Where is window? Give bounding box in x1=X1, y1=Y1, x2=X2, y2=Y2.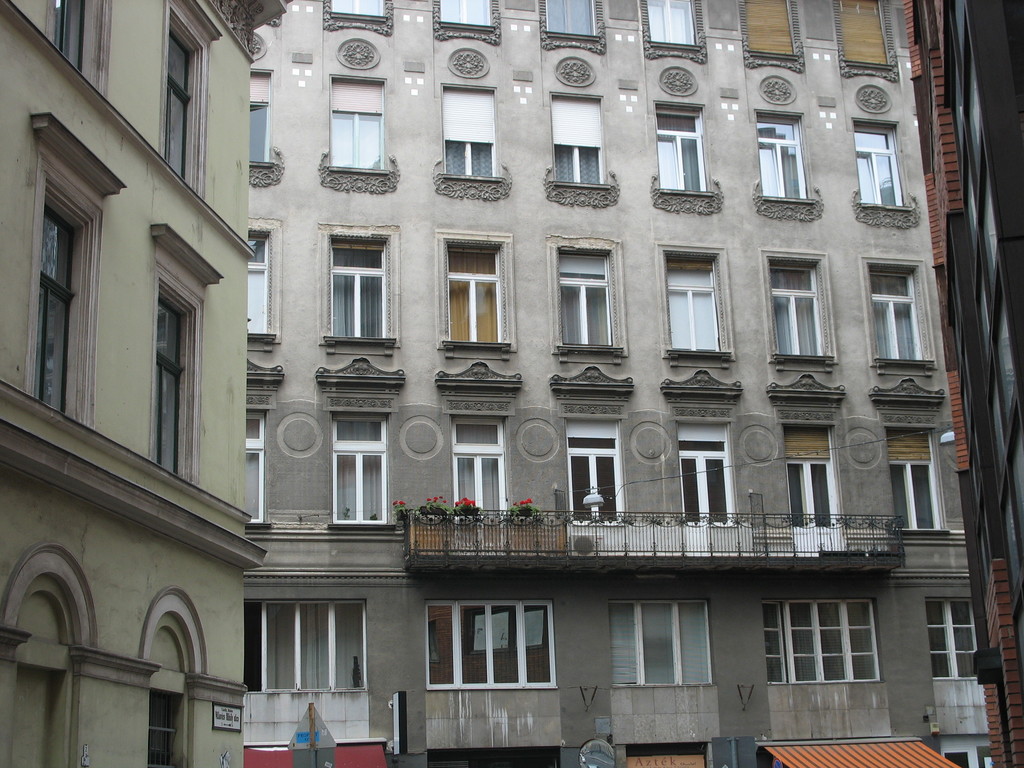
x1=152, y1=291, x2=192, y2=477.
